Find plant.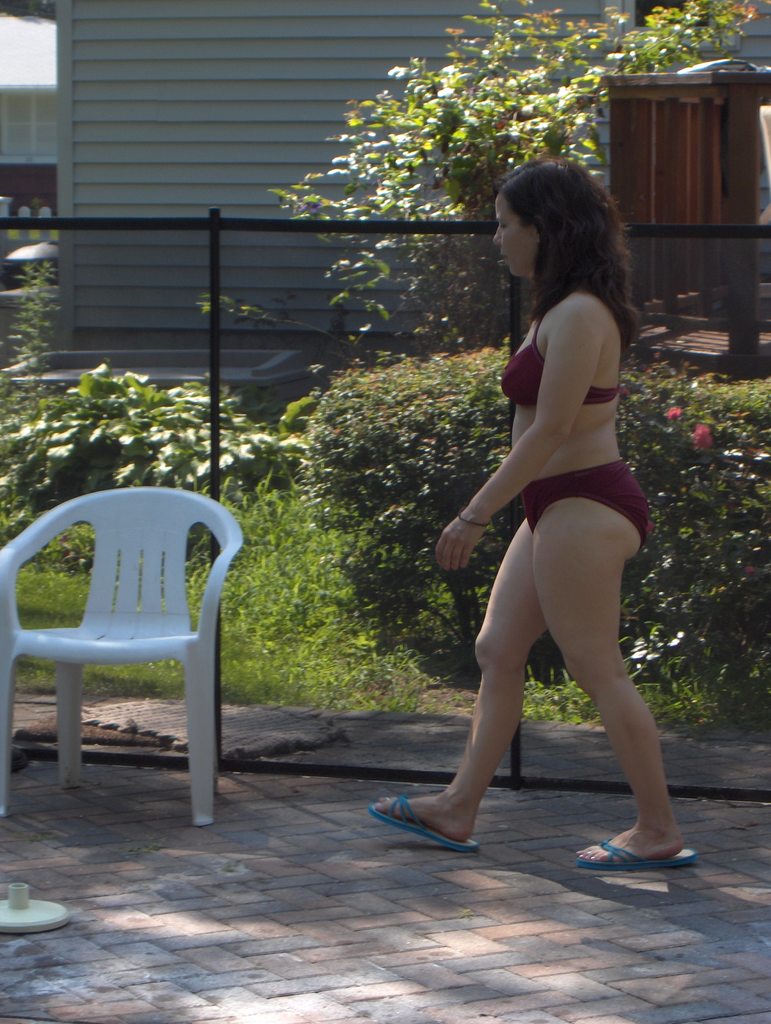
[x1=624, y1=350, x2=770, y2=621].
